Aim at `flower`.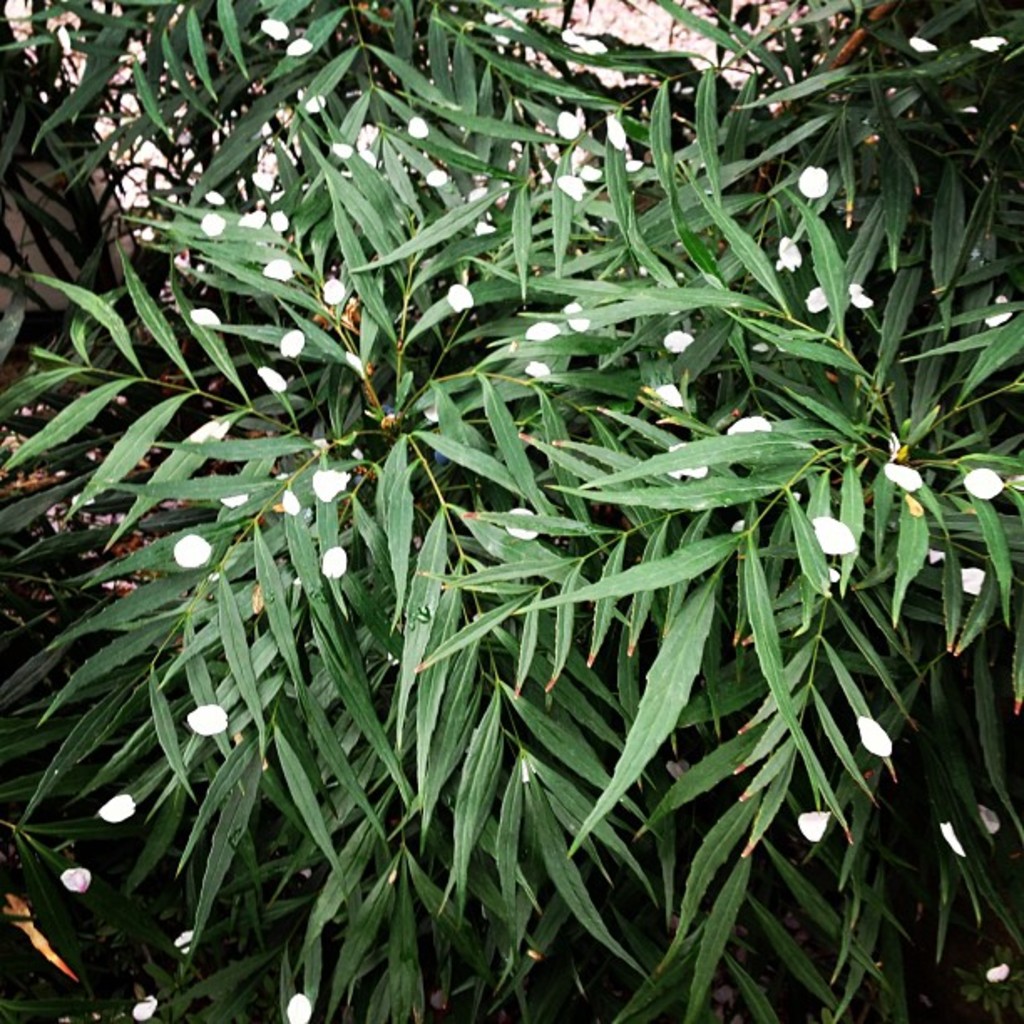
Aimed at left=448, top=279, right=475, bottom=311.
